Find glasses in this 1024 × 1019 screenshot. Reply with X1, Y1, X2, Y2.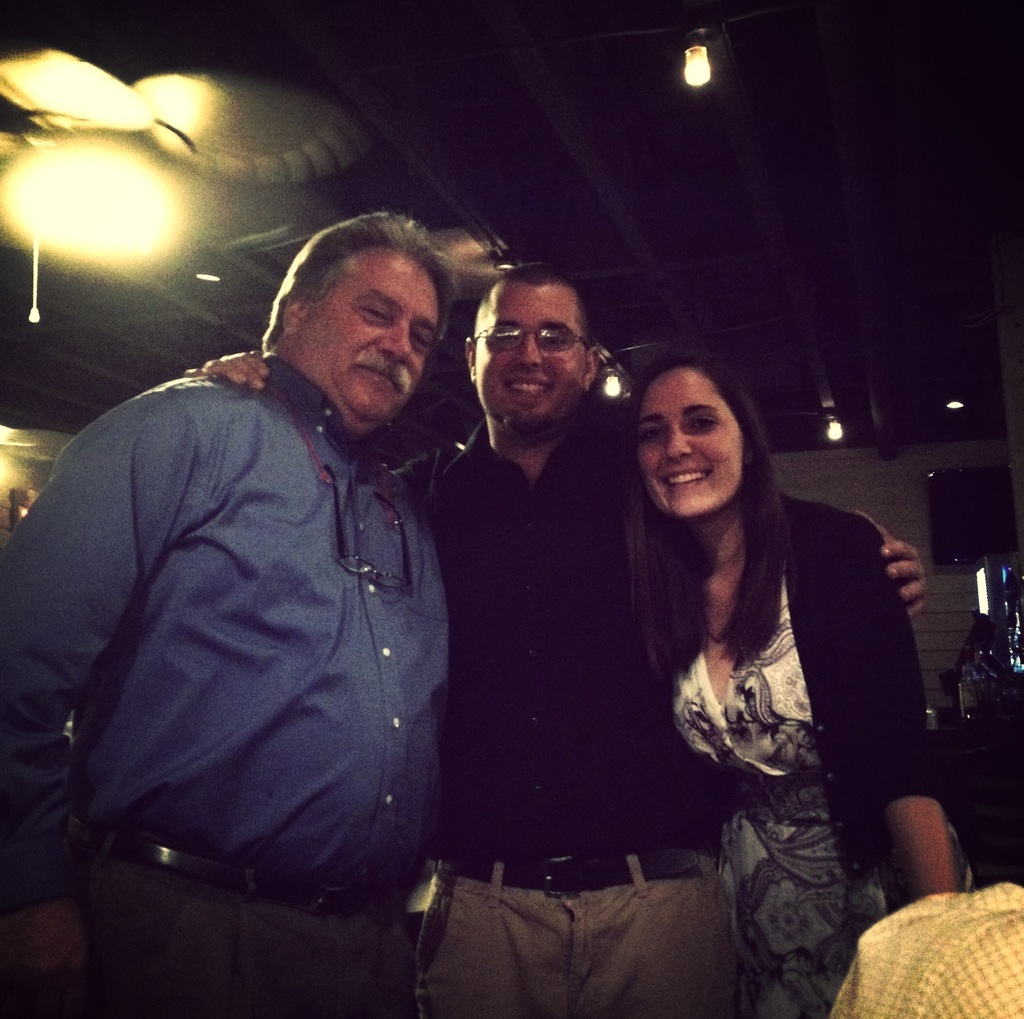
461, 329, 599, 356.
